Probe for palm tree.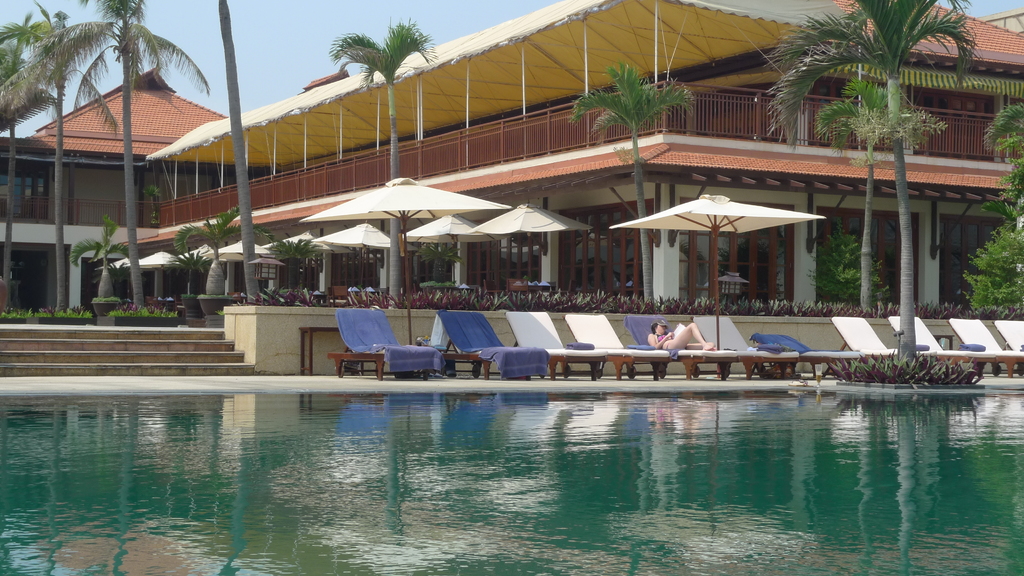
Probe result: 812 77 950 316.
